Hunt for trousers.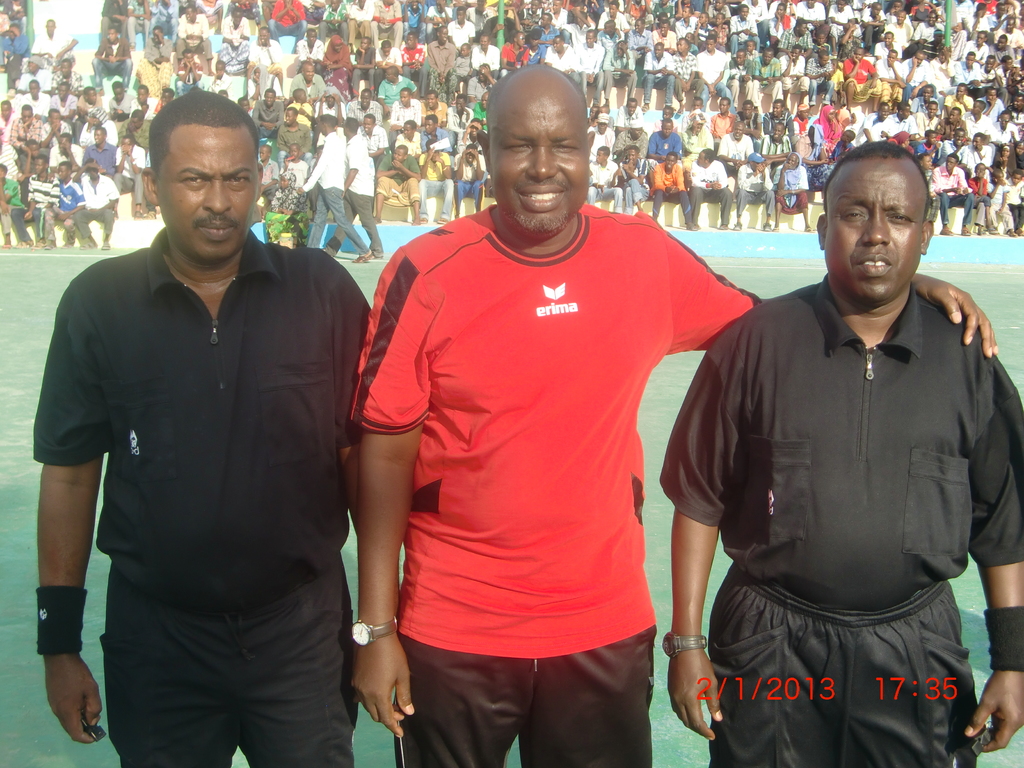
Hunted down at 589/179/621/207.
